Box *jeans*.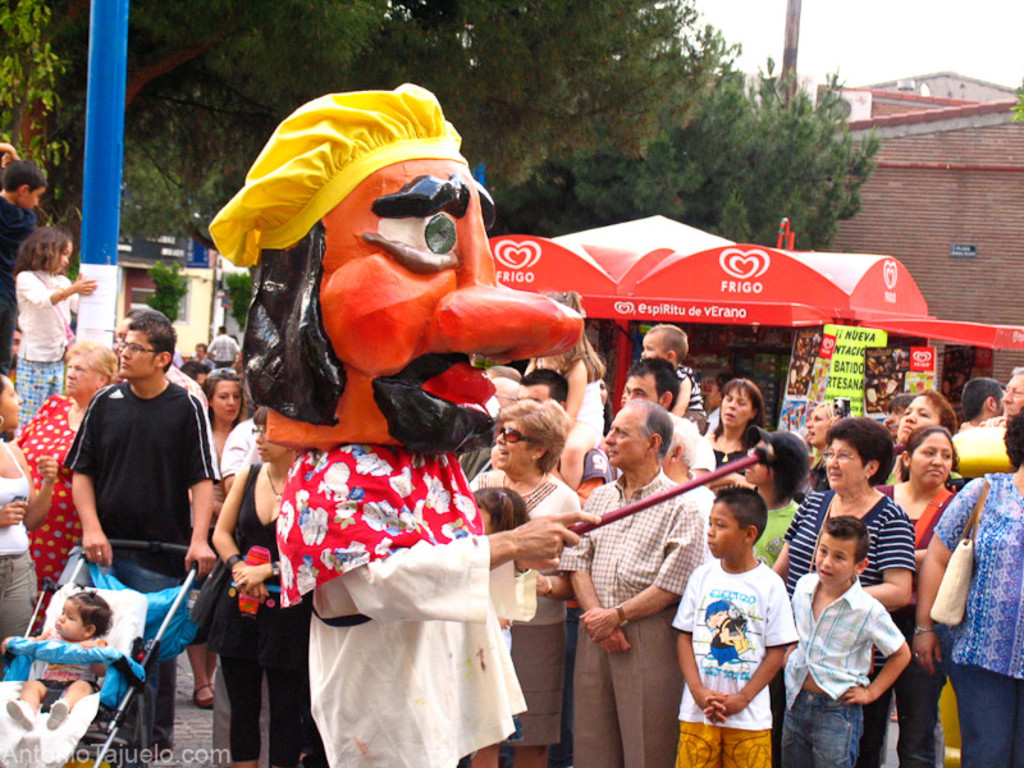
(782,681,870,767).
